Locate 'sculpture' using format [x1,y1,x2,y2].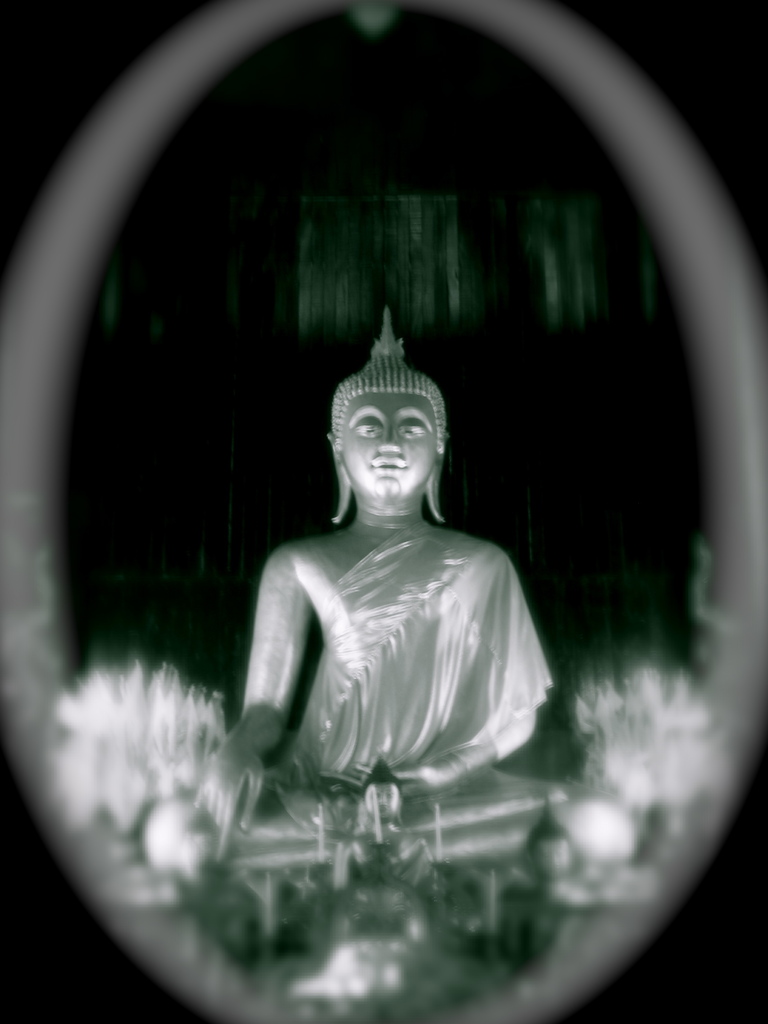
[217,307,551,832].
